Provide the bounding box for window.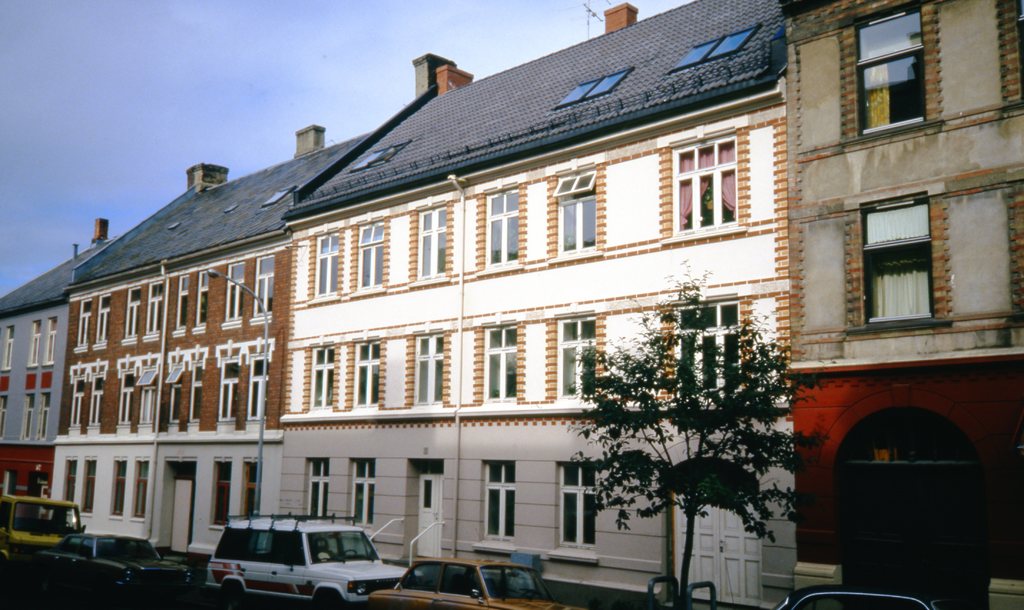
pyautogui.locateOnScreen(190, 268, 210, 327).
